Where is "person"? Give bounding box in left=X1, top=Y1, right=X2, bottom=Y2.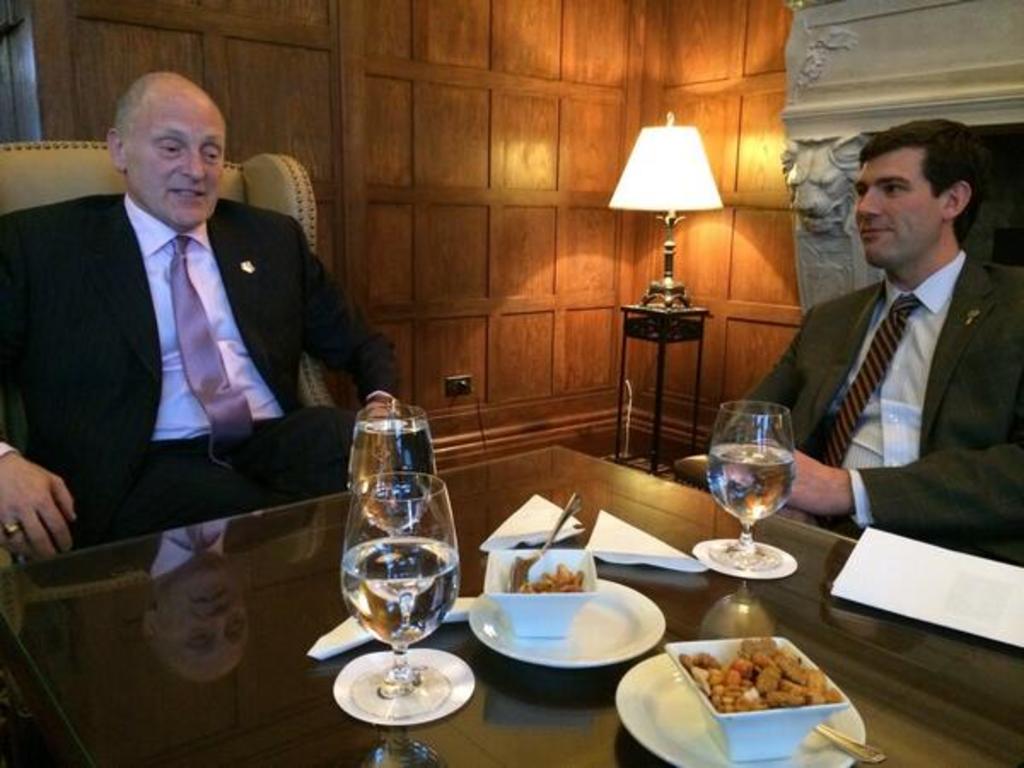
left=748, top=114, right=1022, bottom=567.
